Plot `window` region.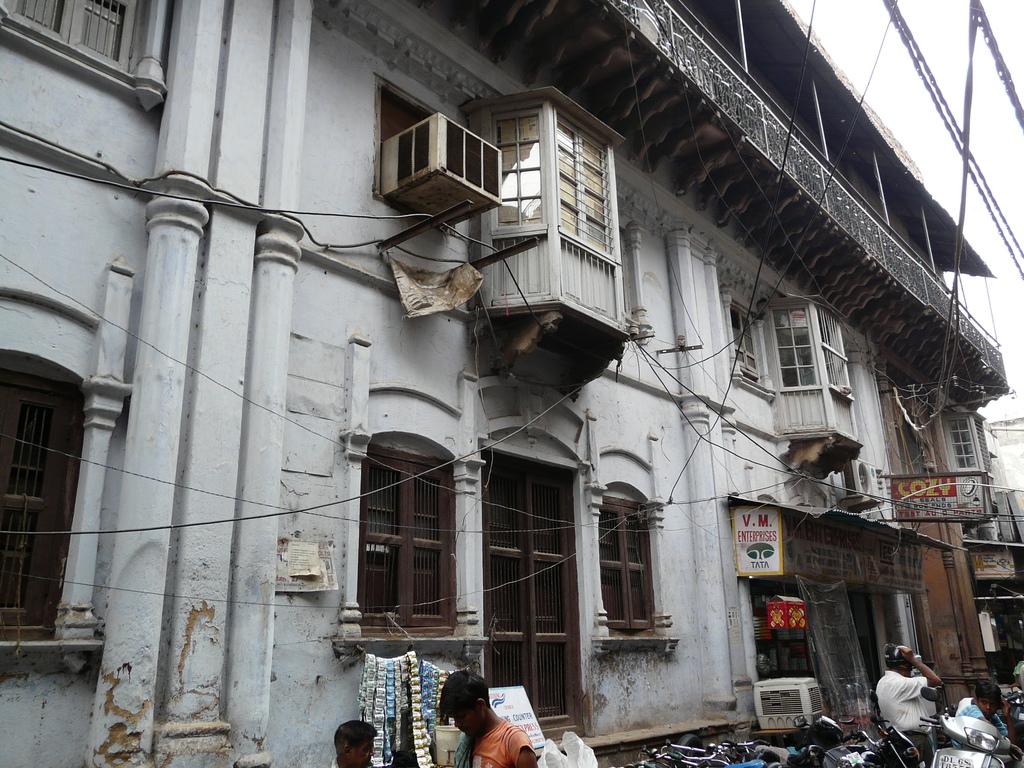
Plotted at left=731, top=307, right=761, bottom=380.
